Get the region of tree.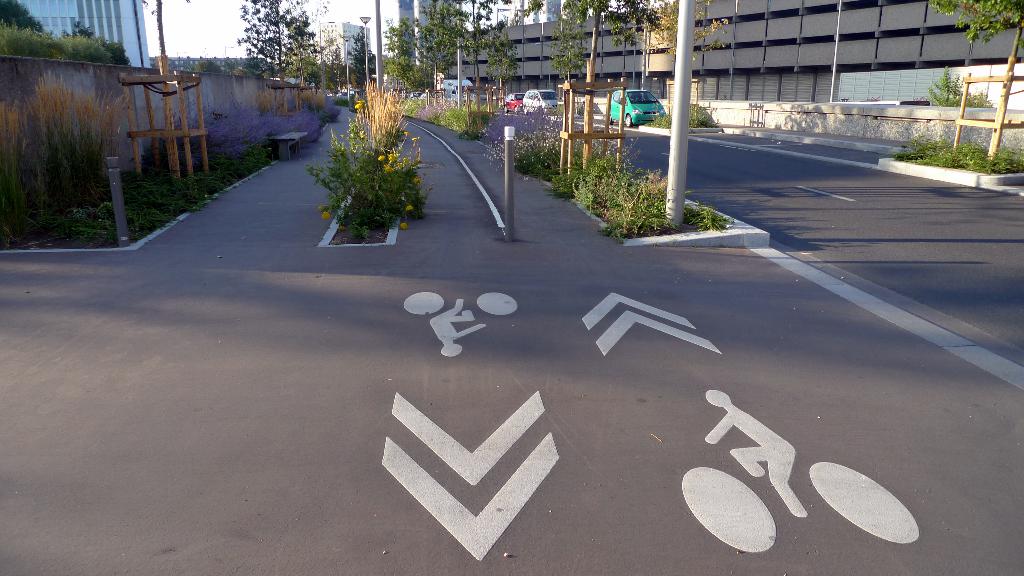
region(422, 0, 557, 137).
